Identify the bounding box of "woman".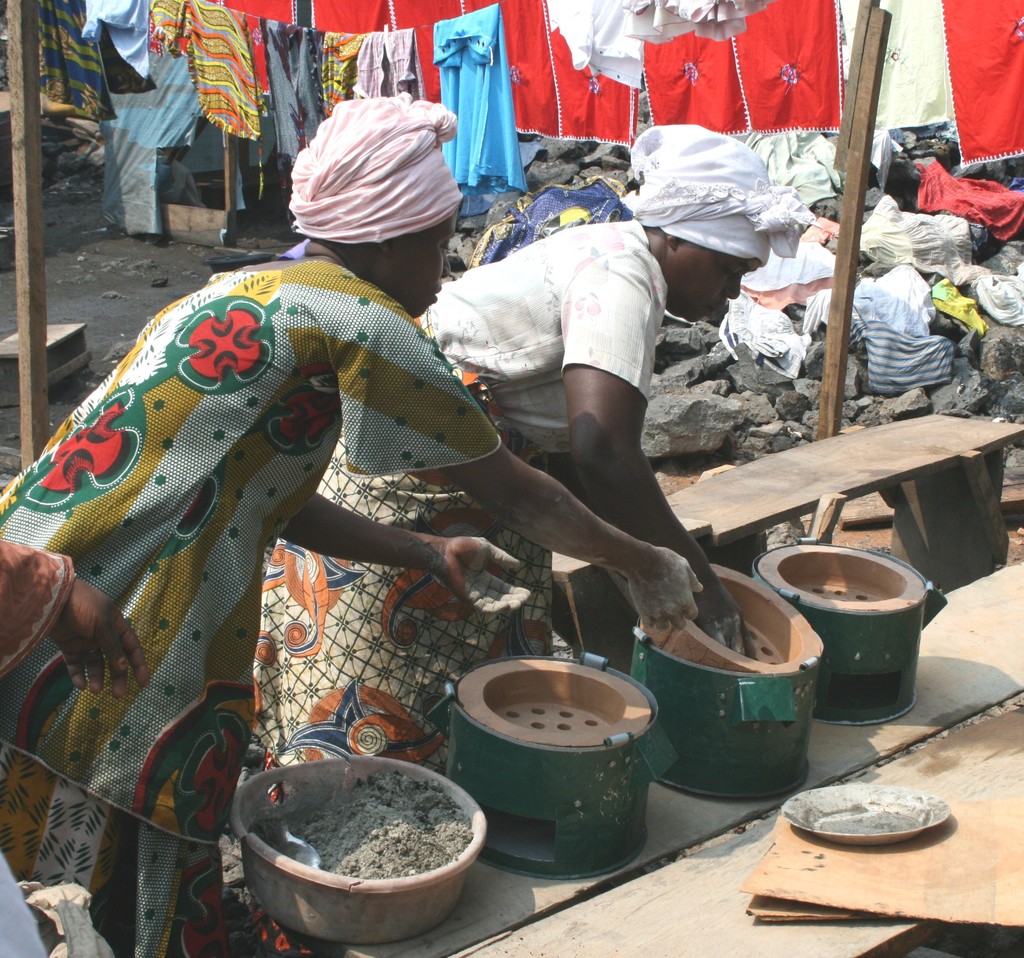
box(0, 90, 704, 957).
